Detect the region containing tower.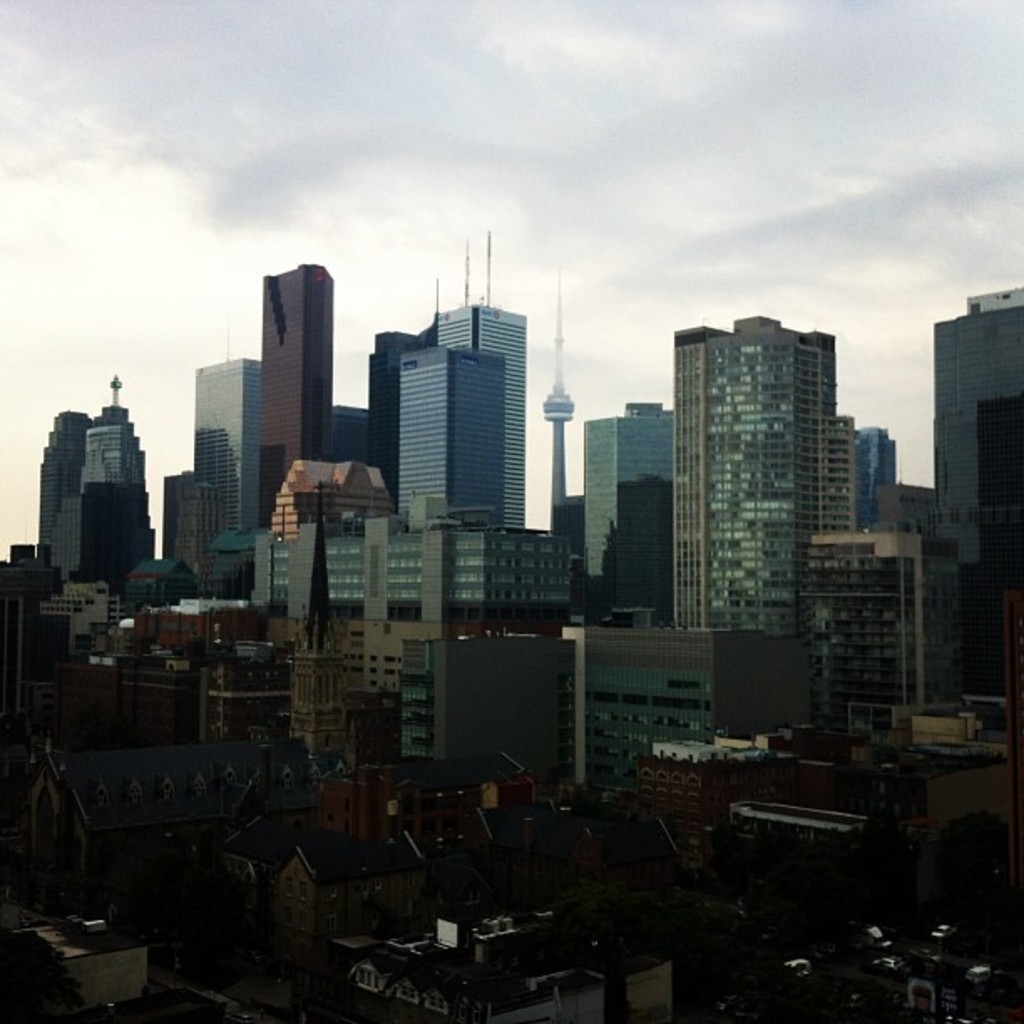
x1=432 y1=231 x2=522 y2=537.
